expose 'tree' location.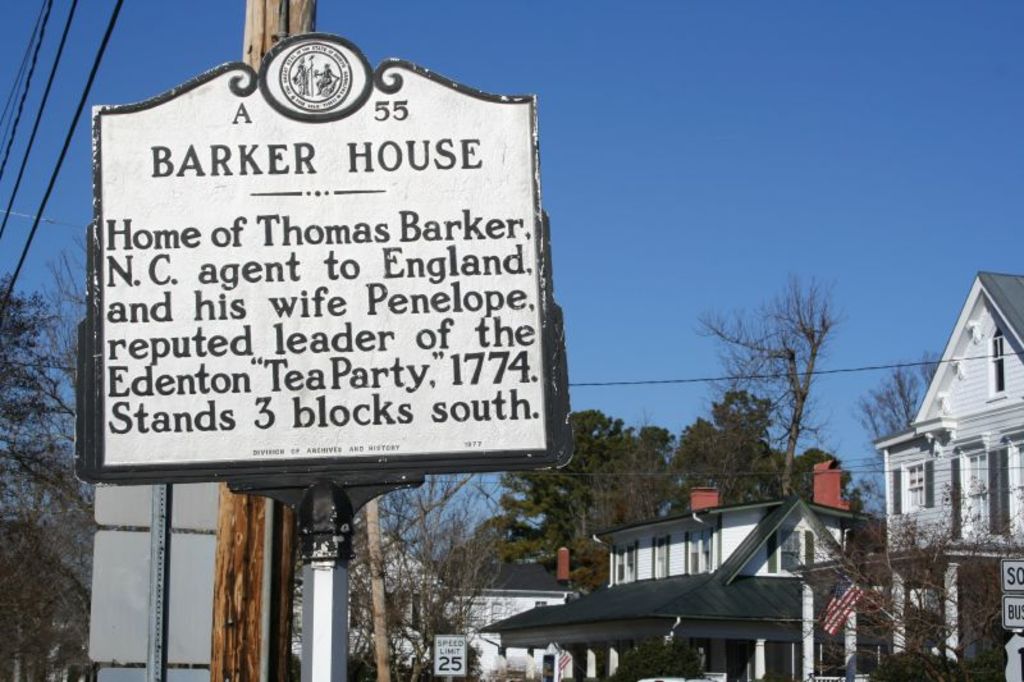
Exposed at l=785, t=477, r=1023, b=681.
